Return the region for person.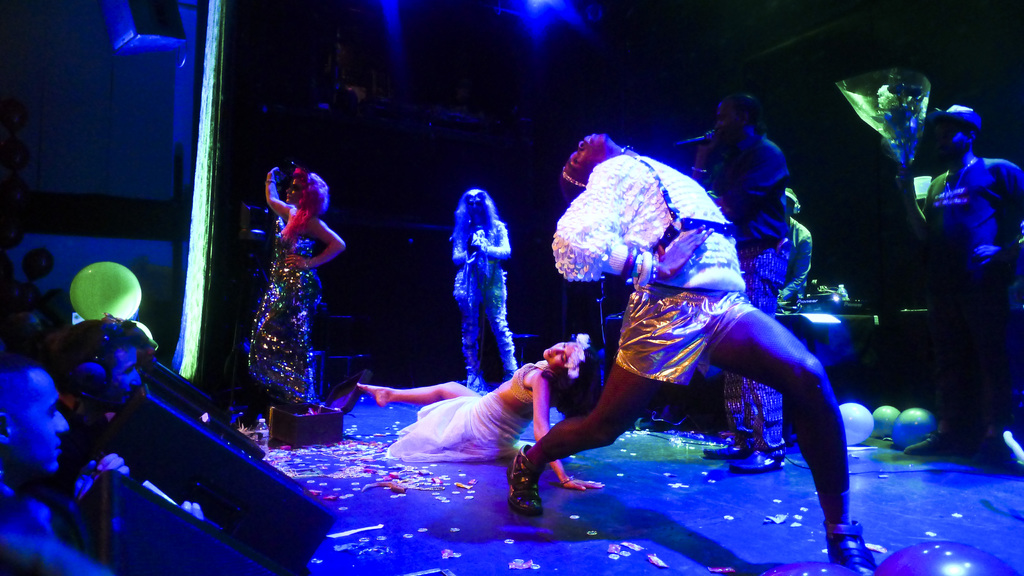
left=764, top=182, right=818, bottom=377.
